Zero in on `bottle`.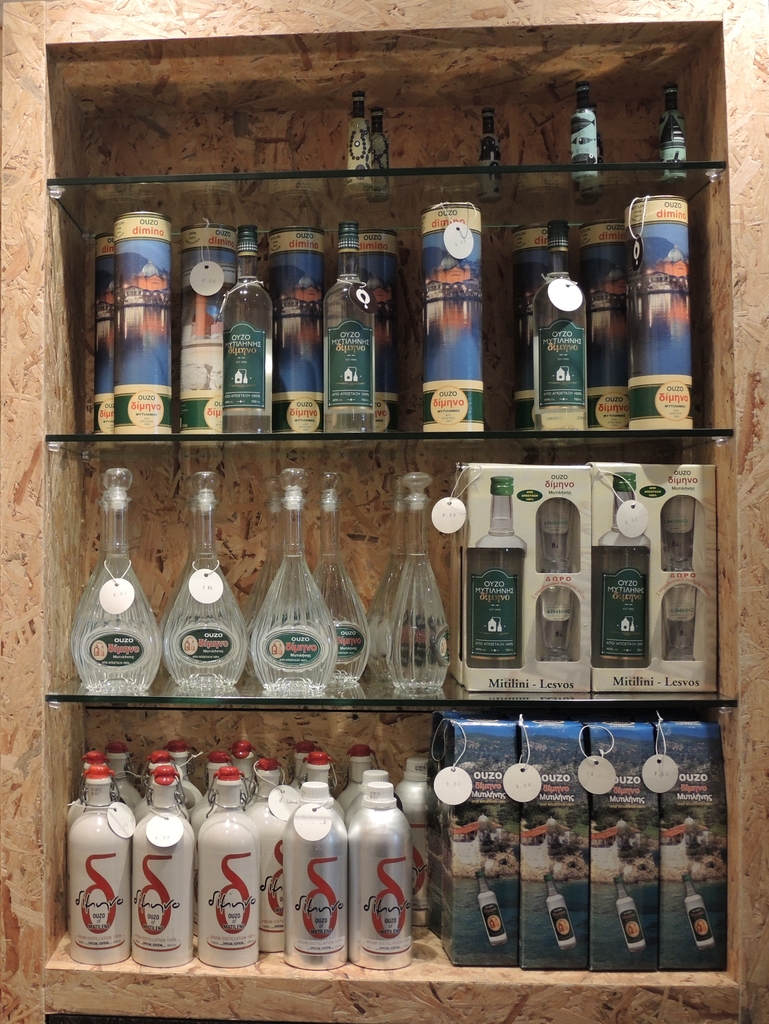
Zeroed in: bbox(283, 781, 348, 972).
